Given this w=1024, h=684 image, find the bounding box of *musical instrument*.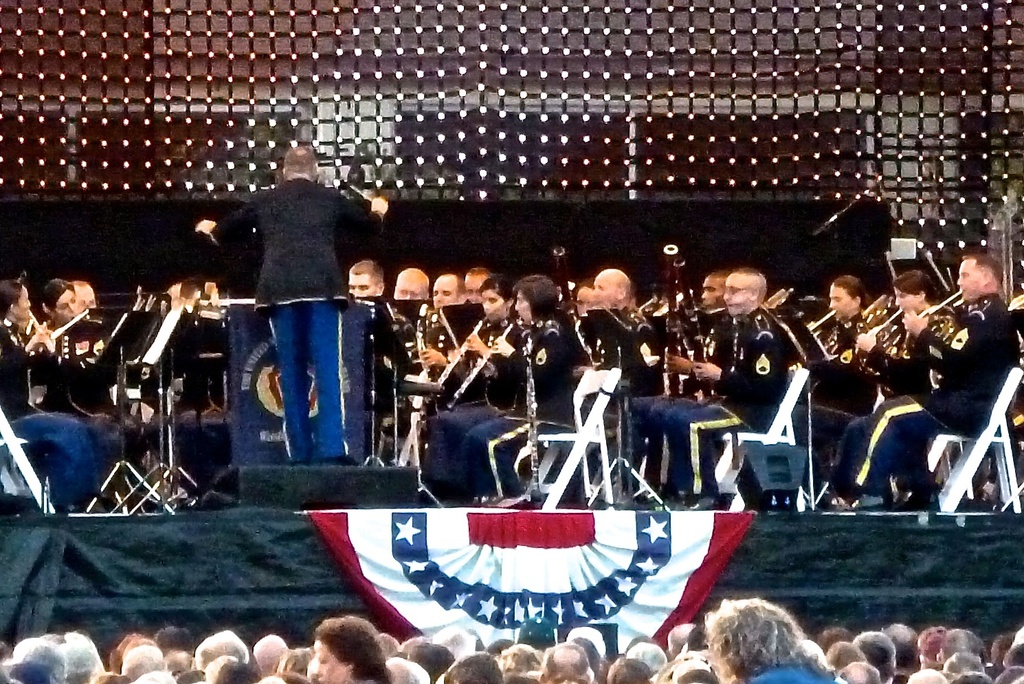
pyautogui.locateOnScreen(443, 311, 522, 413).
